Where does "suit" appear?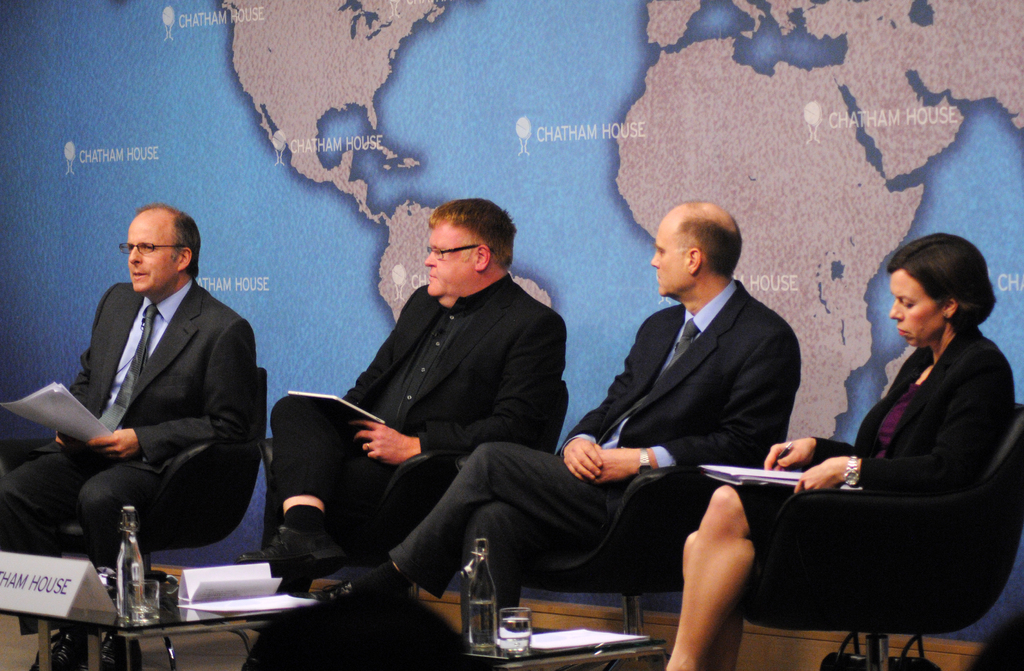
Appears at box(790, 325, 1018, 505).
